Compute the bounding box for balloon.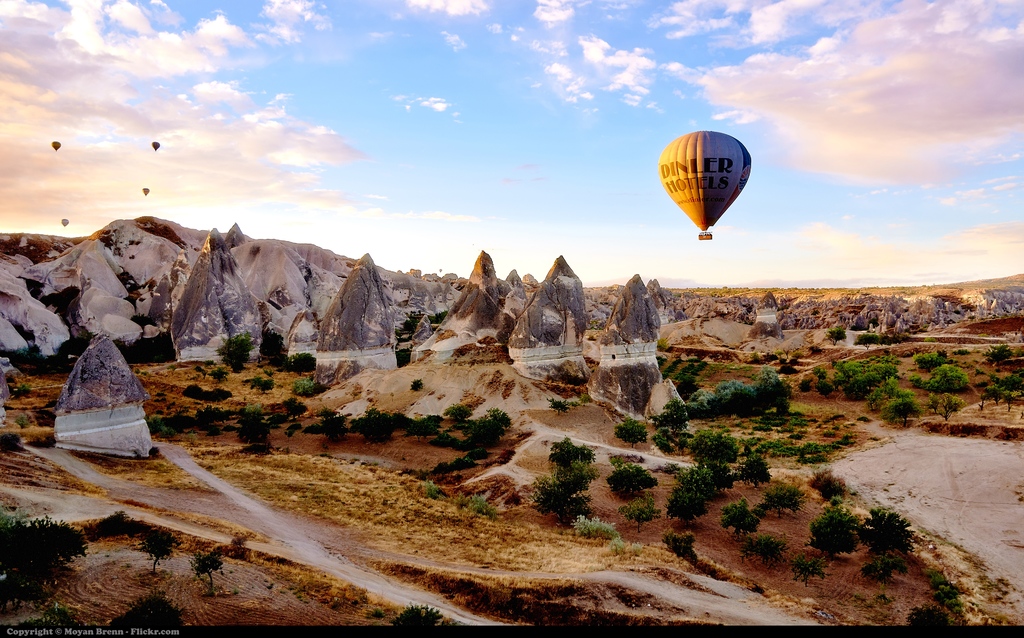
x1=49 y1=138 x2=59 y2=149.
